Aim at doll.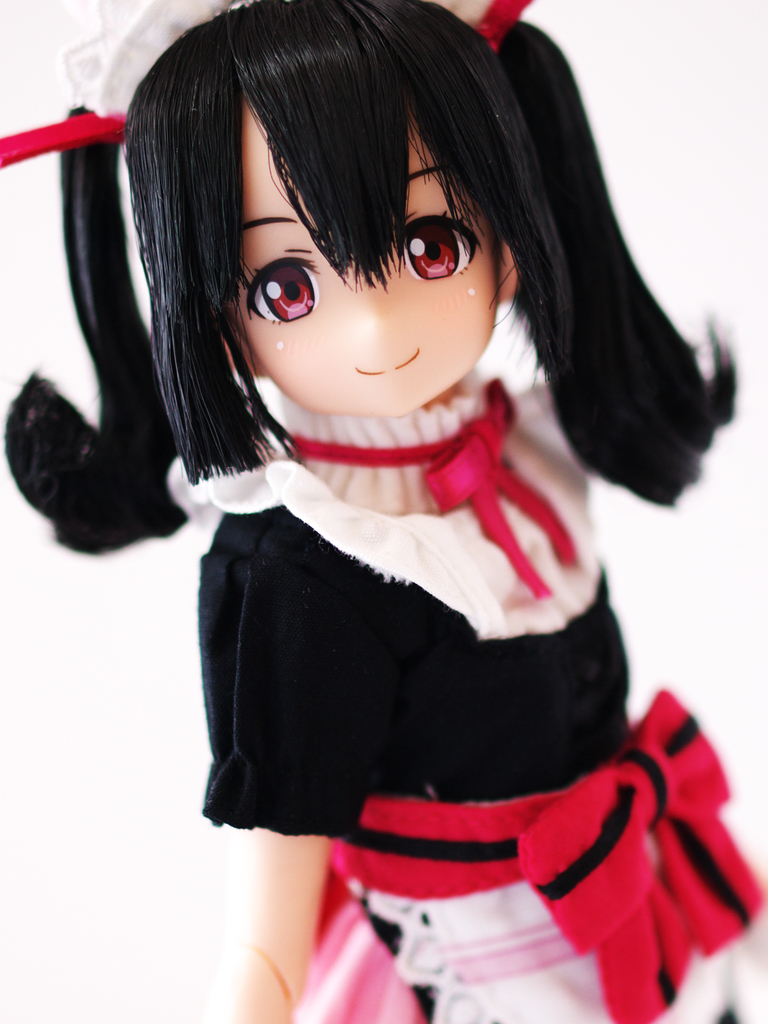
Aimed at region(8, 0, 758, 1023).
